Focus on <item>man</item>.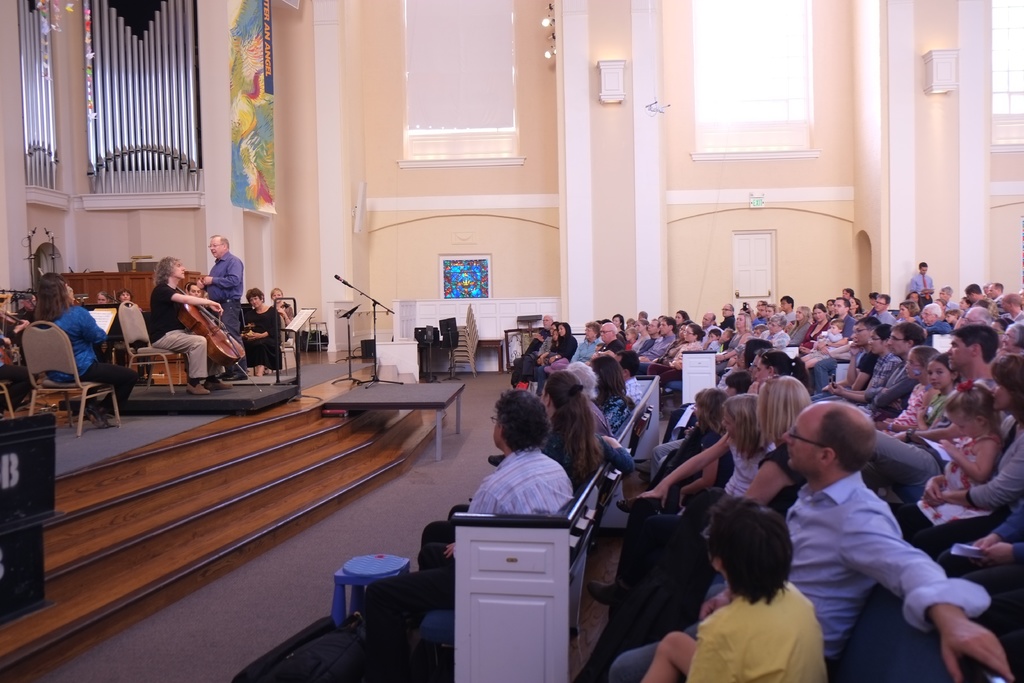
Focused at 862,322,1006,505.
